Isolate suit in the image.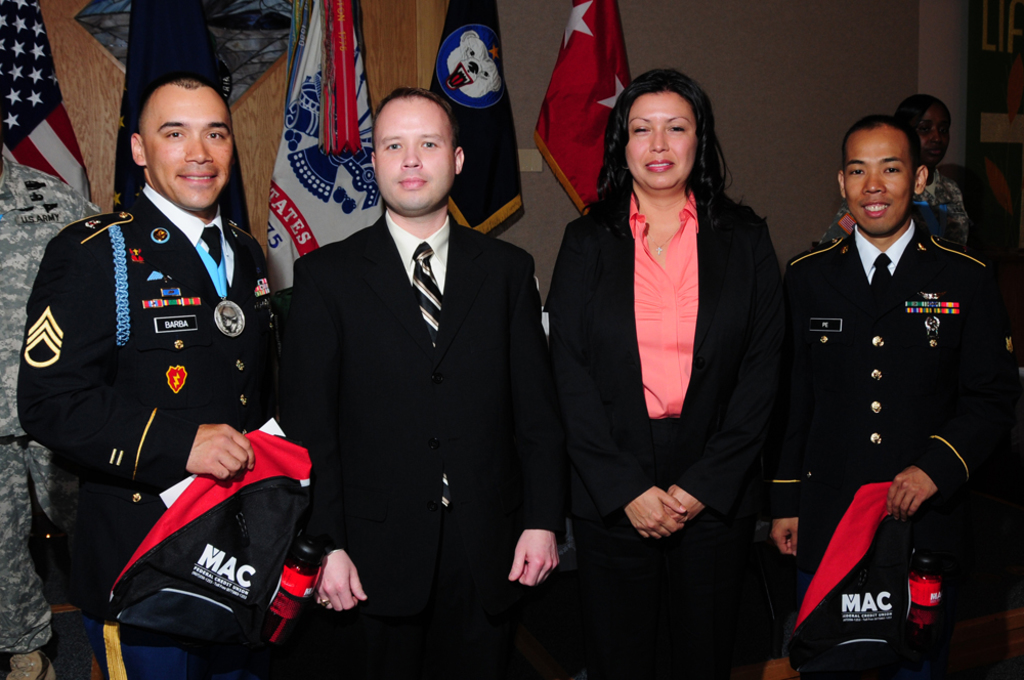
Isolated region: rect(773, 223, 1022, 608).
